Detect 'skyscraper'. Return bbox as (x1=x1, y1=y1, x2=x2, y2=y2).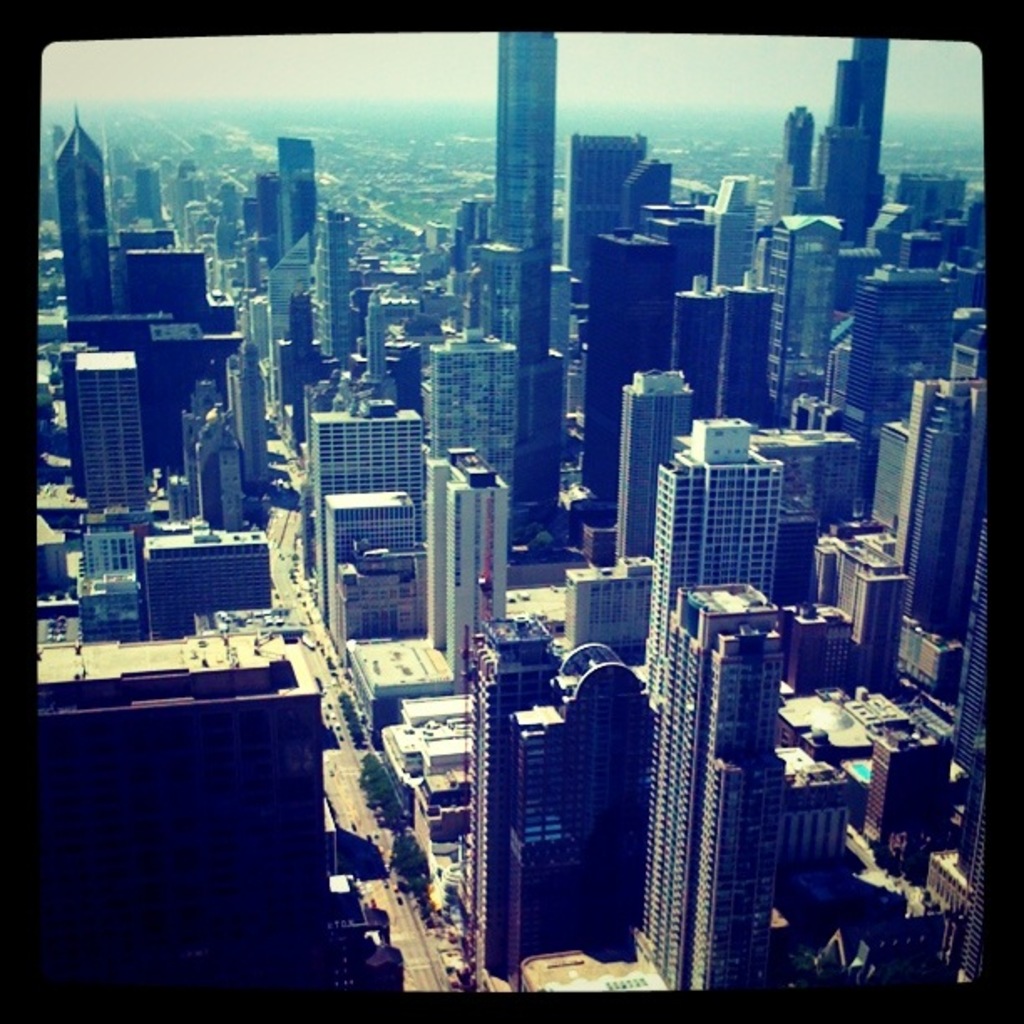
(x1=218, y1=336, x2=291, y2=530).
